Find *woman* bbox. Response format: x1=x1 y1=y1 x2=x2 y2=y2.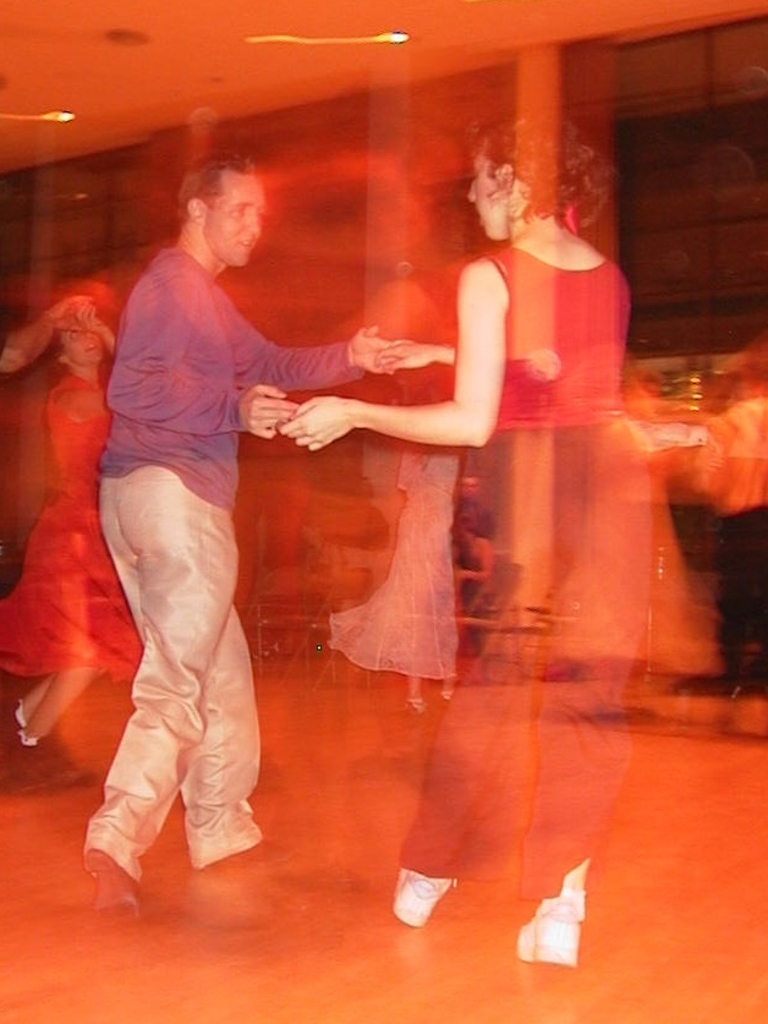
x1=267 y1=116 x2=714 y2=931.
